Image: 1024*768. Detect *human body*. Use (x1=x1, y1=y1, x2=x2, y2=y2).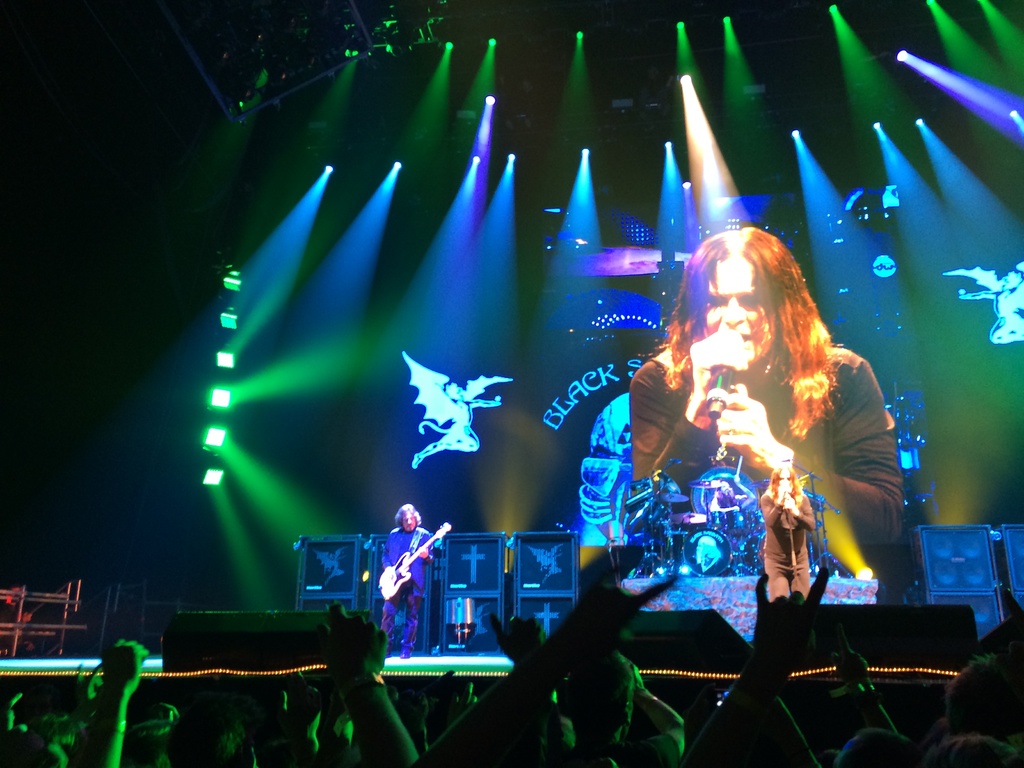
(x1=715, y1=490, x2=735, y2=532).
